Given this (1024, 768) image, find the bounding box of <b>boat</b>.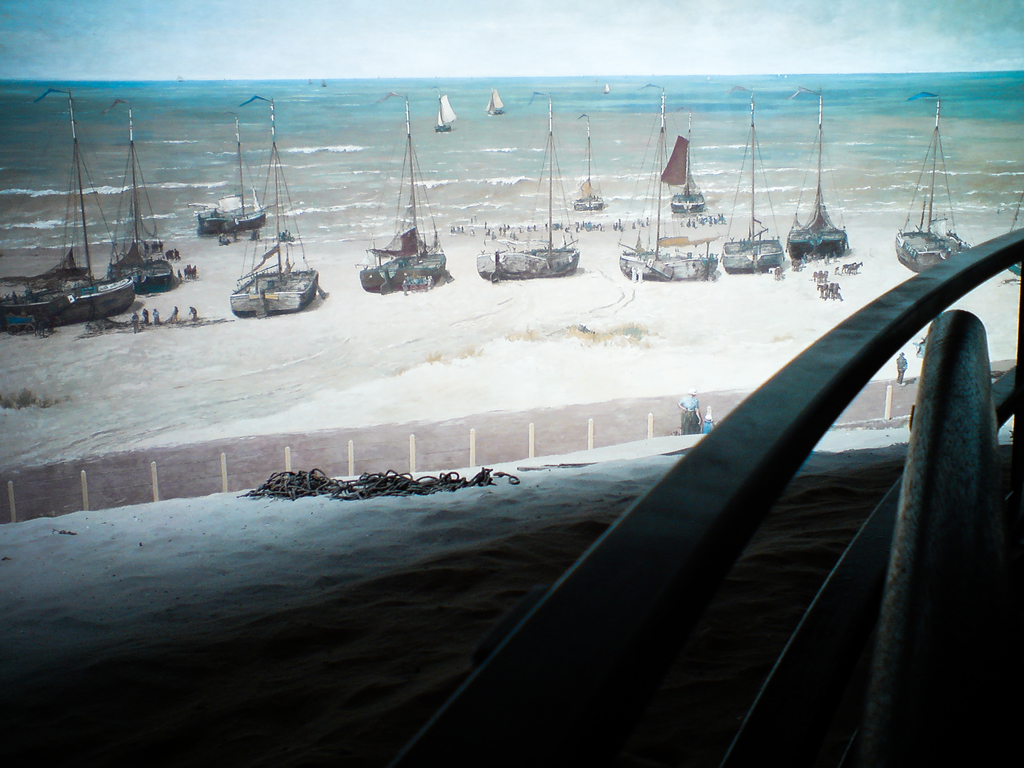
<box>618,84,717,285</box>.
